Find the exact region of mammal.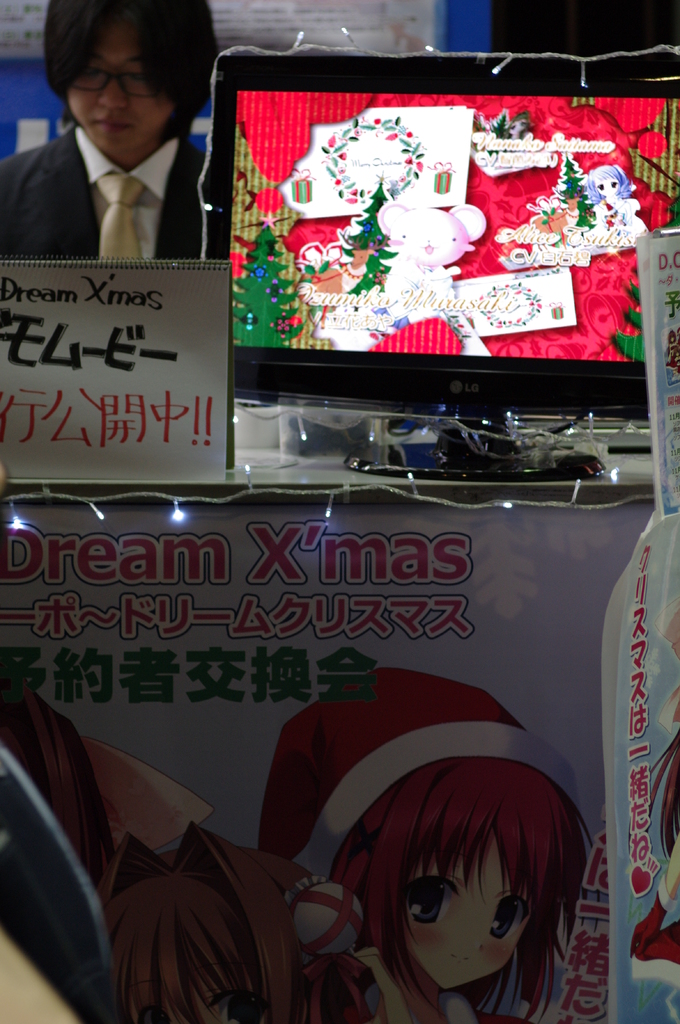
Exact region: 371/196/488/307.
